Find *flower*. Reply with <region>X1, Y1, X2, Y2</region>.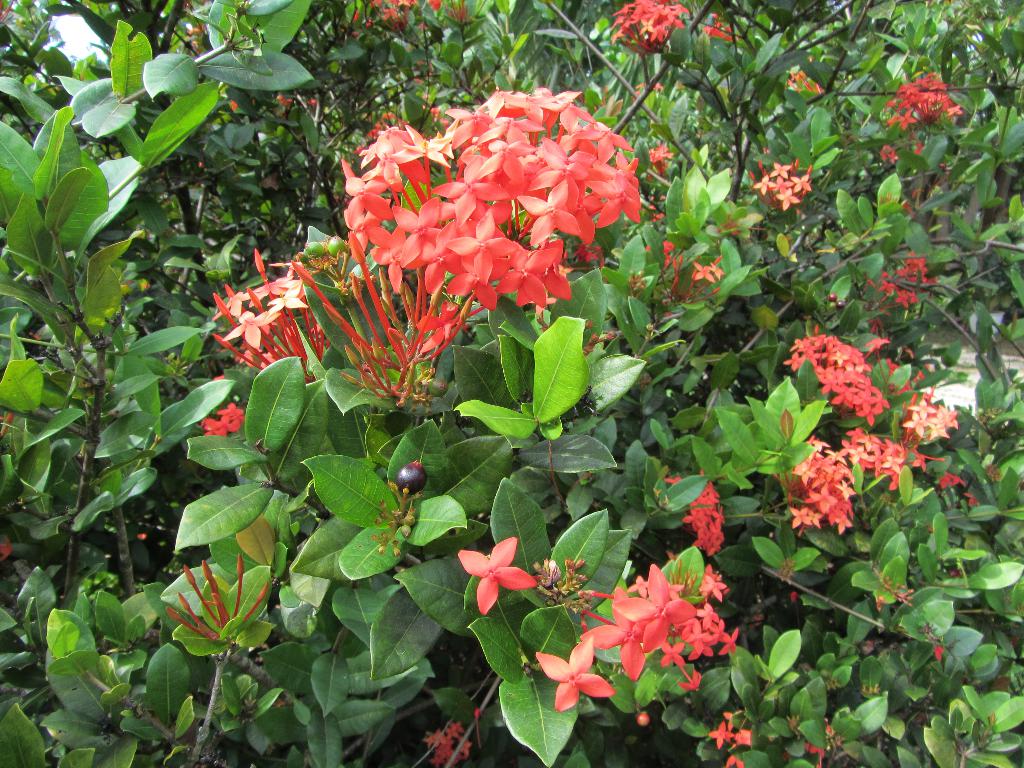
<region>456, 534, 531, 614</region>.
